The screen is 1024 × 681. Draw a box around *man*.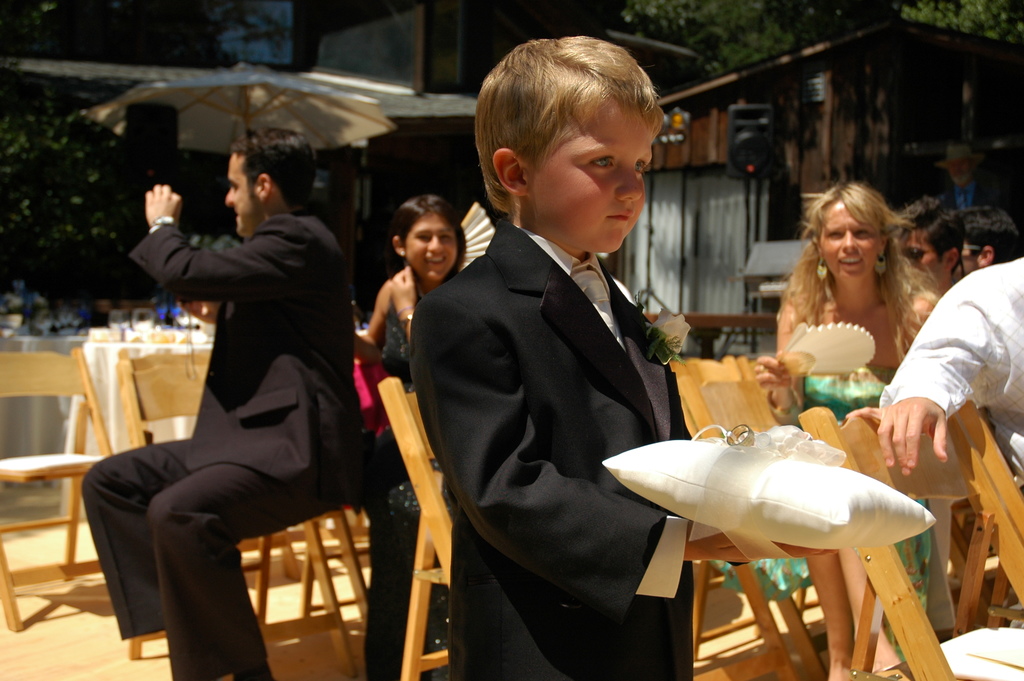
[x1=844, y1=251, x2=1023, y2=680].
